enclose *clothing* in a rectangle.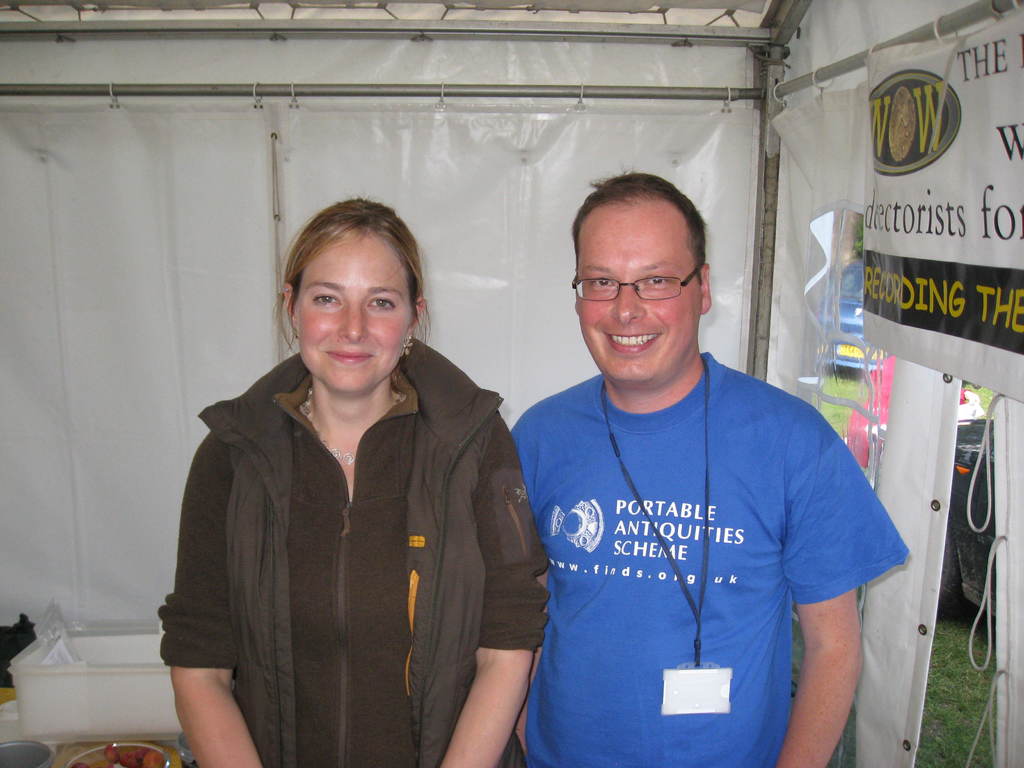
{"x1": 514, "y1": 349, "x2": 909, "y2": 765}.
